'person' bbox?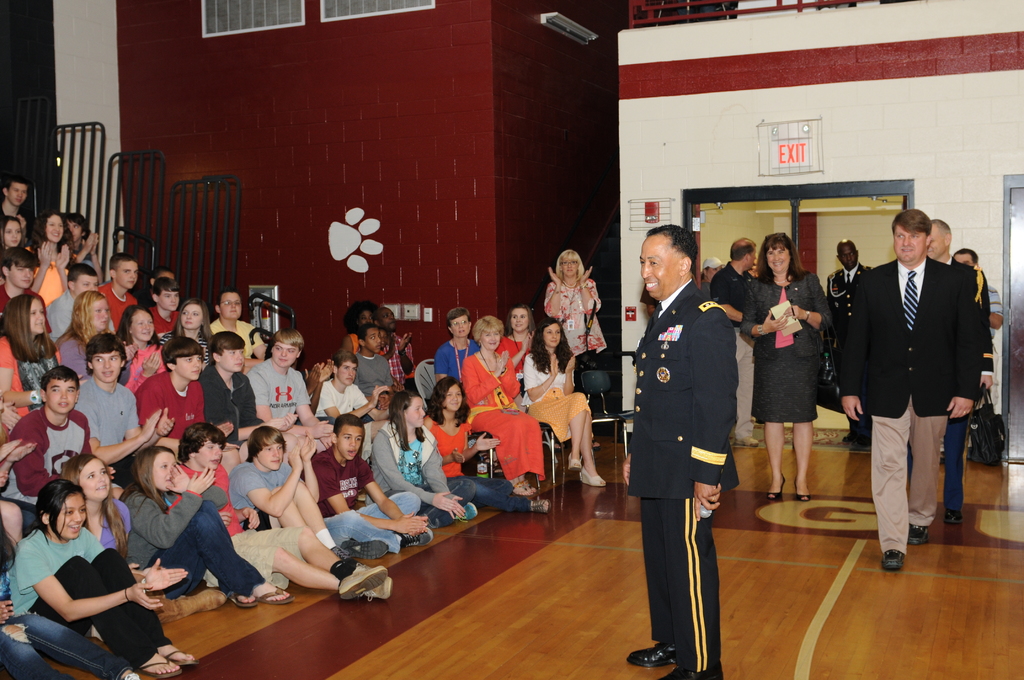
(left=371, top=389, right=479, bottom=527)
